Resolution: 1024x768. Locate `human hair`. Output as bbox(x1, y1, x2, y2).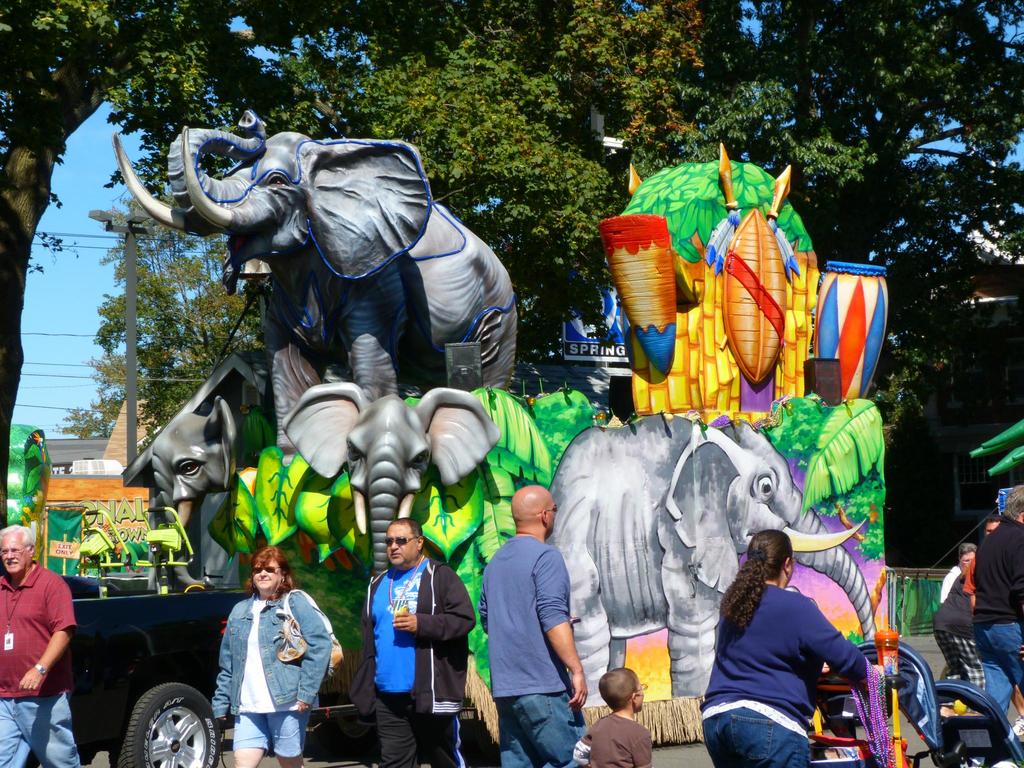
bbox(957, 542, 979, 558).
